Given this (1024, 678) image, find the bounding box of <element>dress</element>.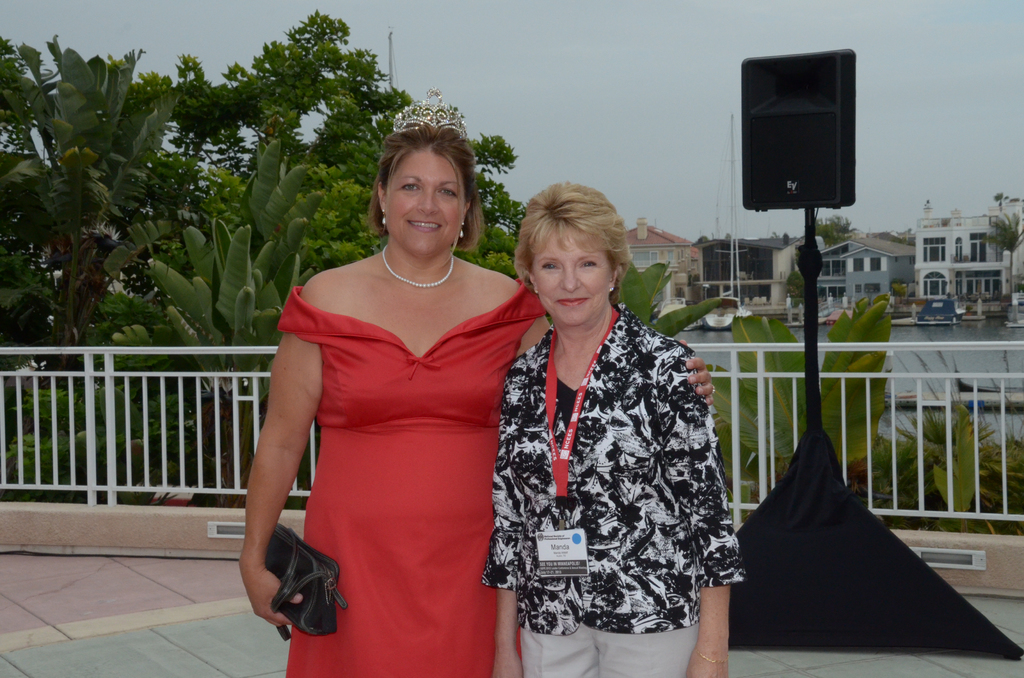
<bbox>278, 278, 547, 677</bbox>.
